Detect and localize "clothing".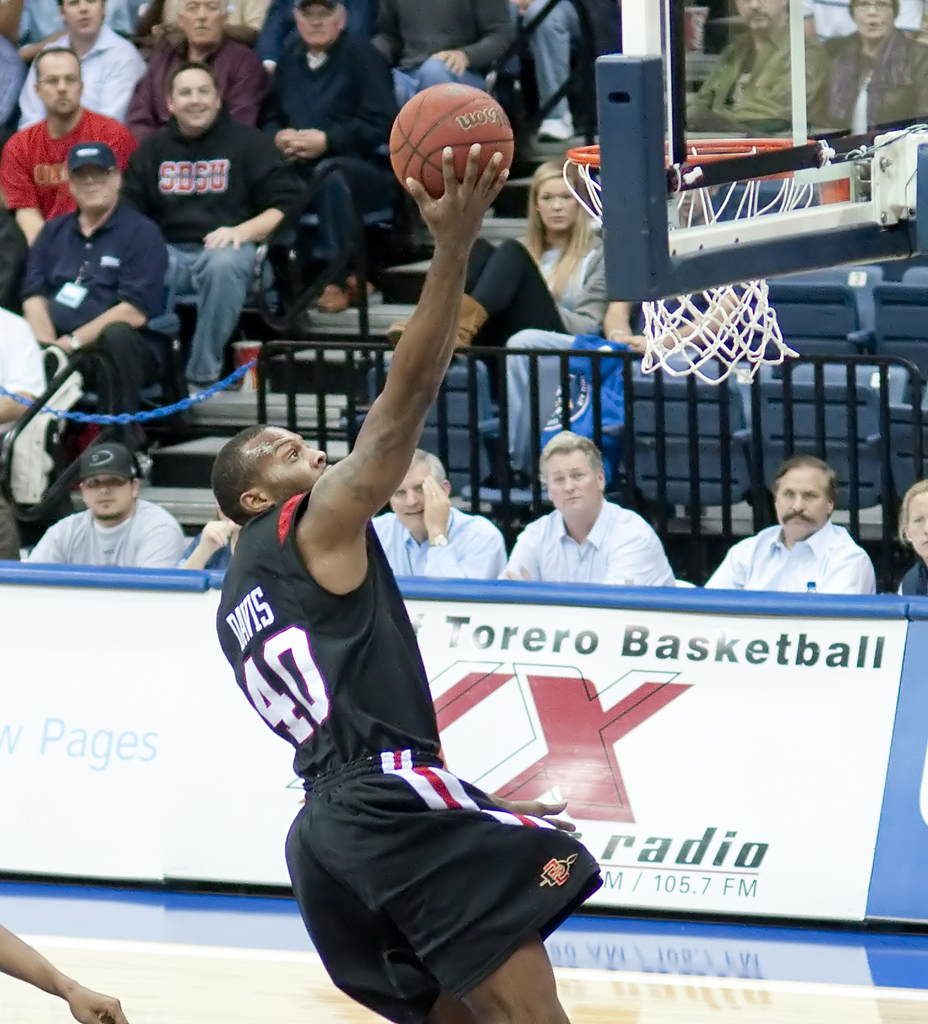
Localized at [890, 559, 927, 597].
